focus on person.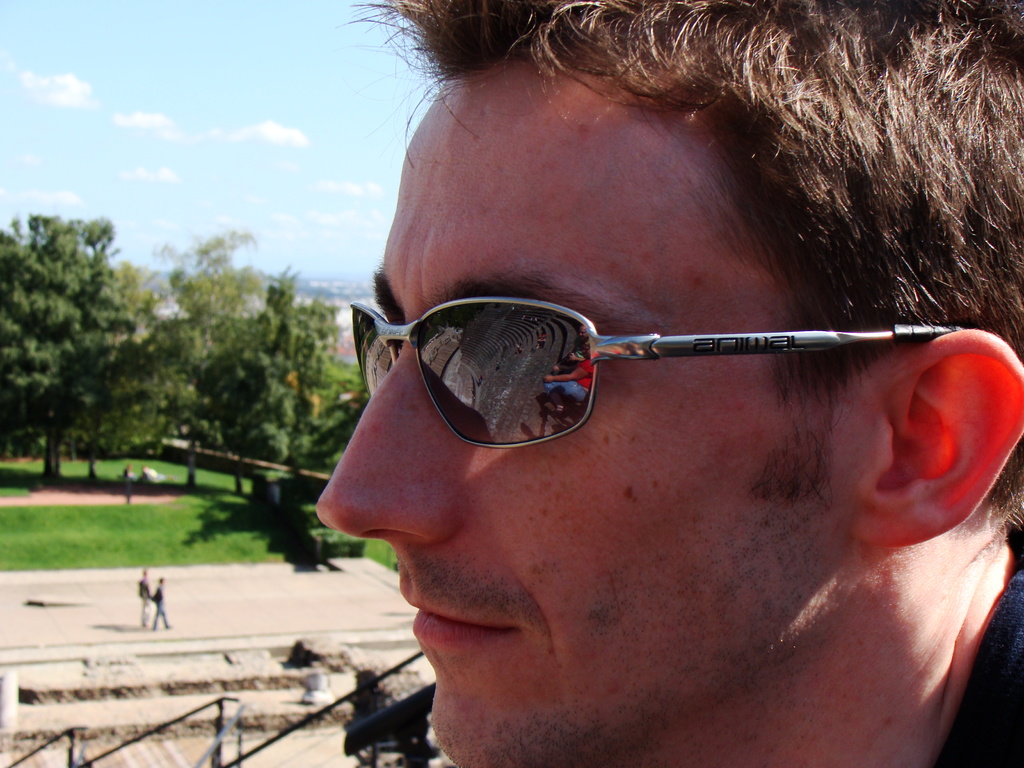
Focused at bbox=[311, 0, 1023, 767].
